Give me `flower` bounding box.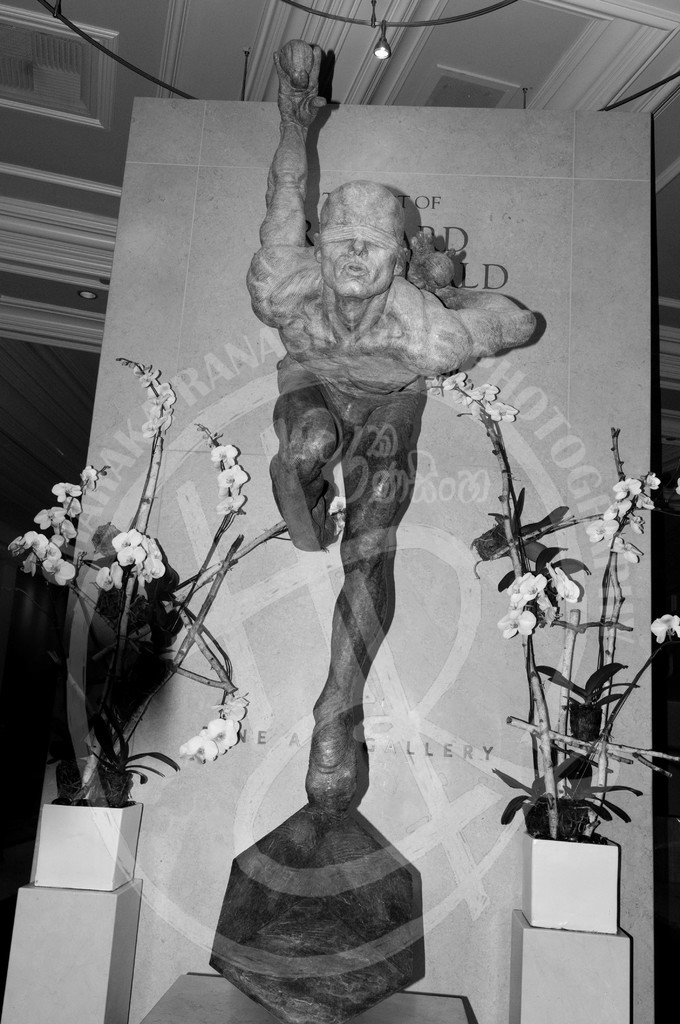
543:561:581:607.
